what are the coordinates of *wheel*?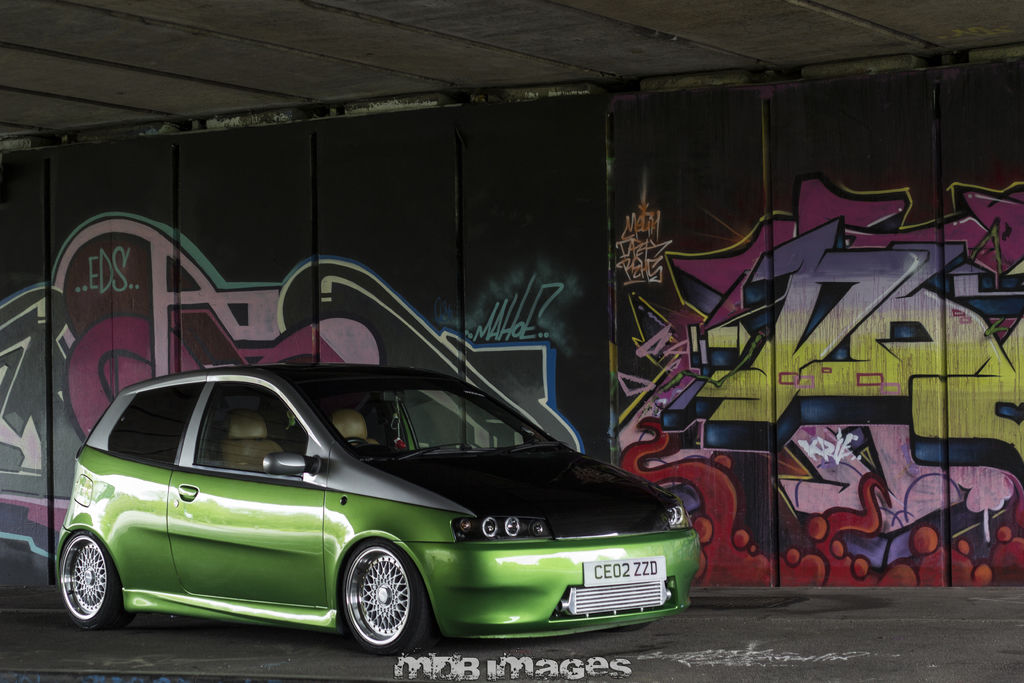
<box>344,436,372,448</box>.
